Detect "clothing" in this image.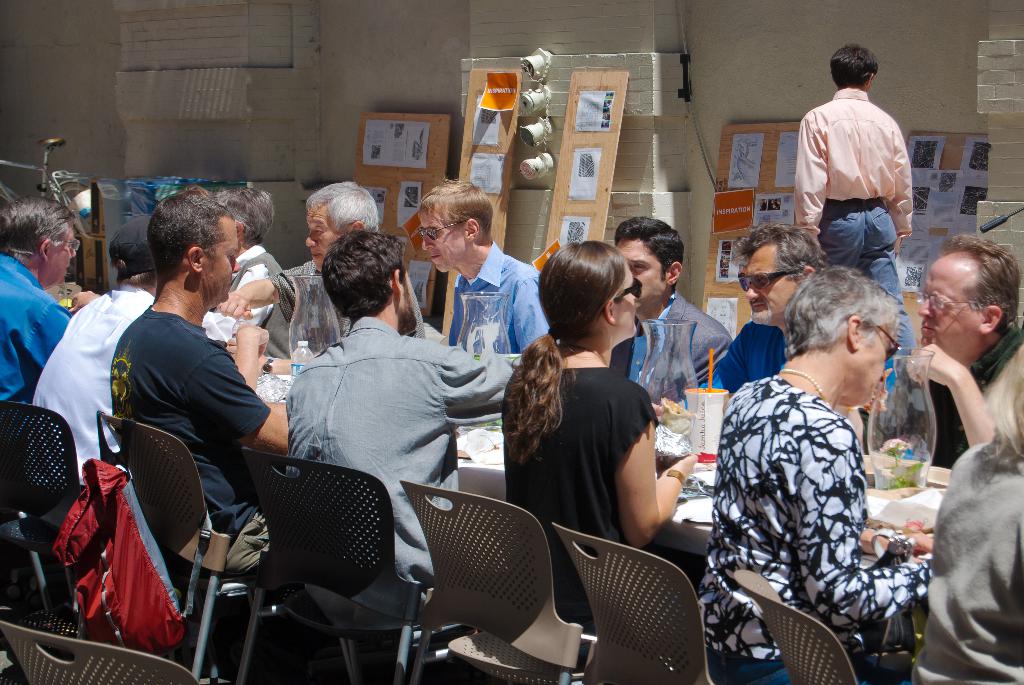
Detection: [610, 290, 739, 413].
